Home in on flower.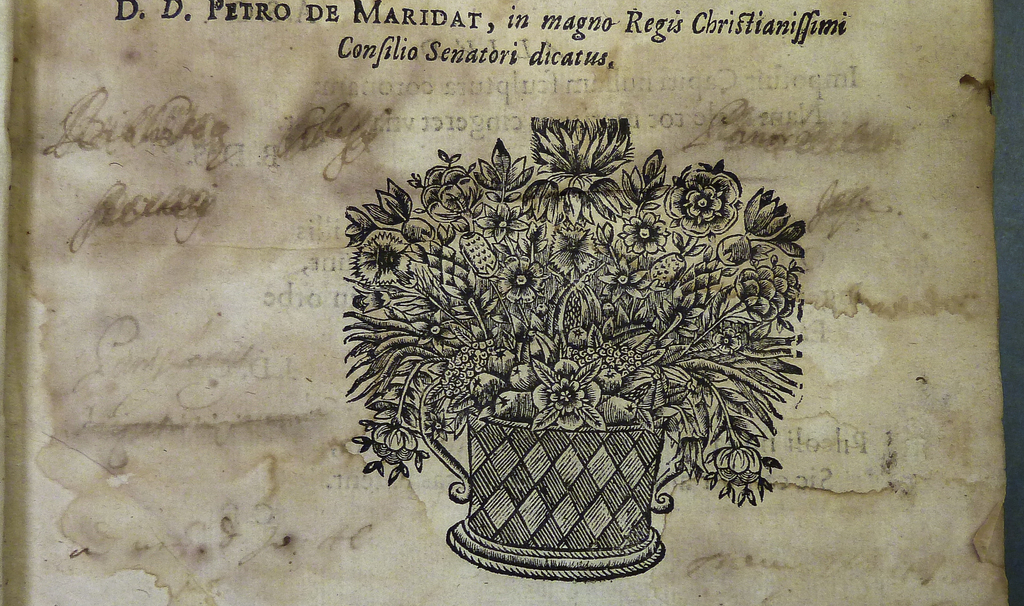
Homed in at 667, 160, 748, 241.
